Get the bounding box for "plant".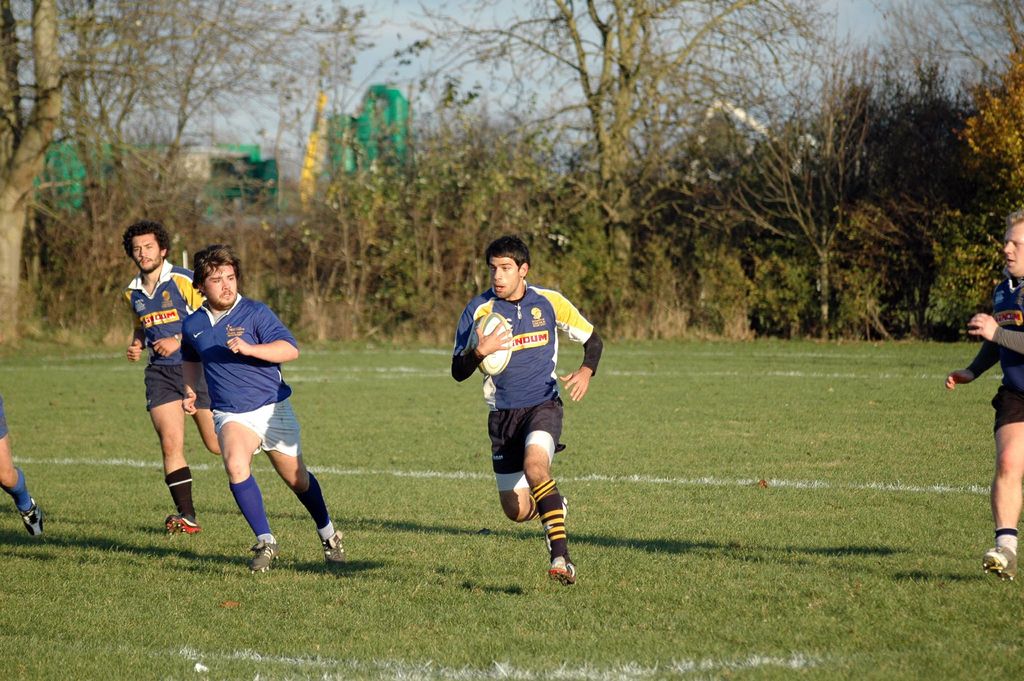
select_region(298, 78, 619, 338).
